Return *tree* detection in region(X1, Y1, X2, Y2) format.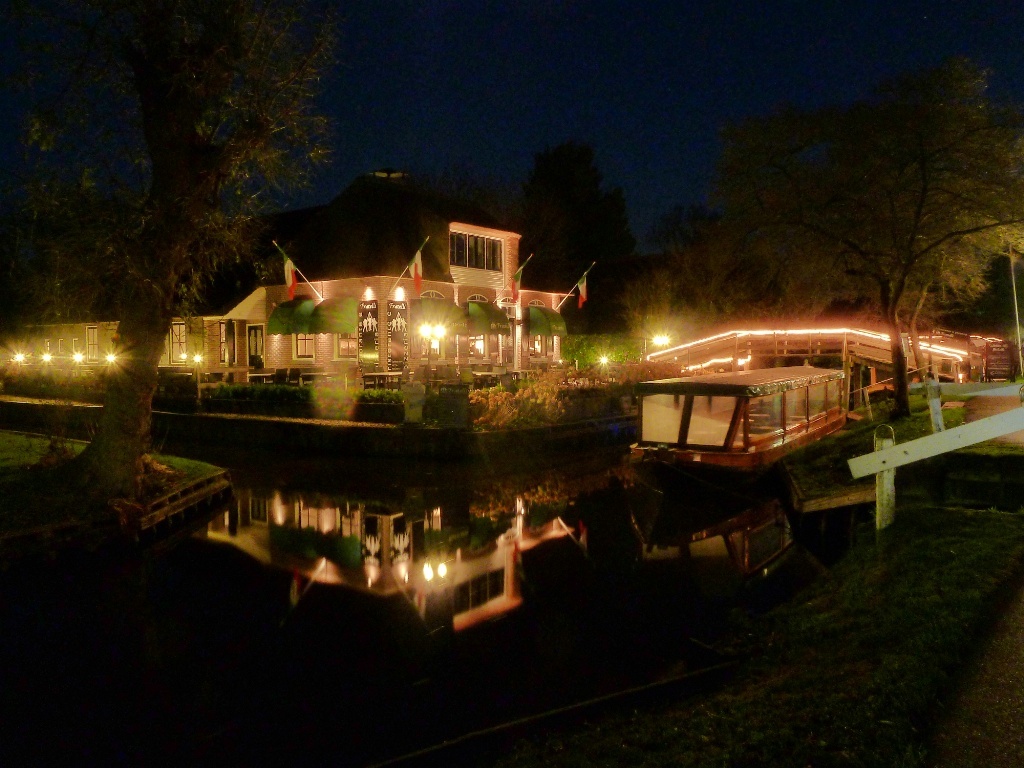
region(649, 193, 723, 270).
